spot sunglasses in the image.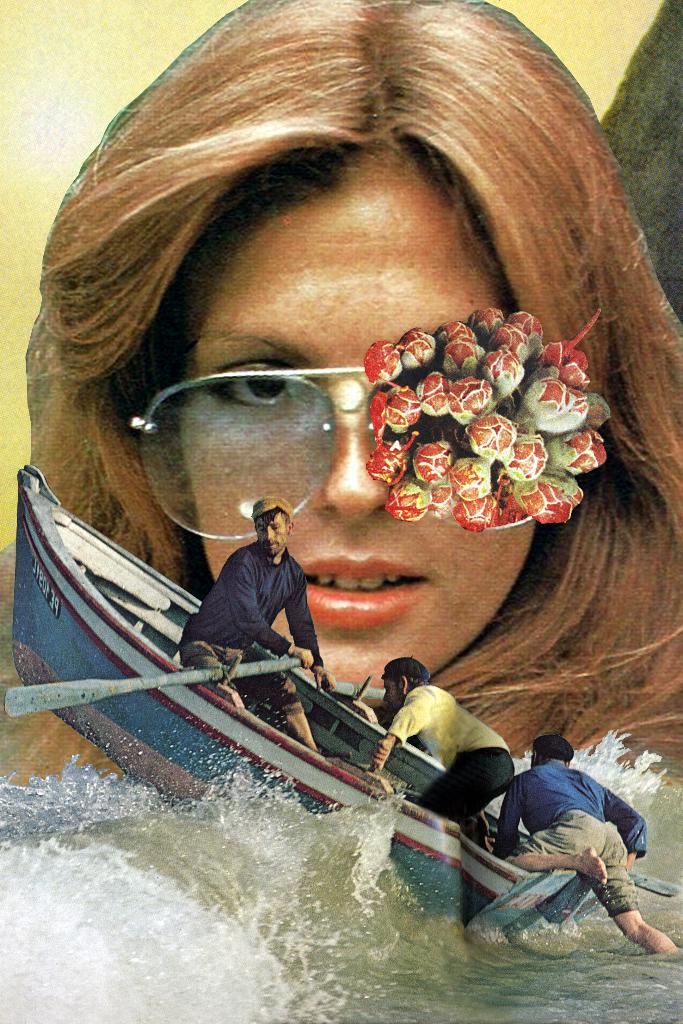
sunglasses found at Rect(135, 369, 534, 541).
